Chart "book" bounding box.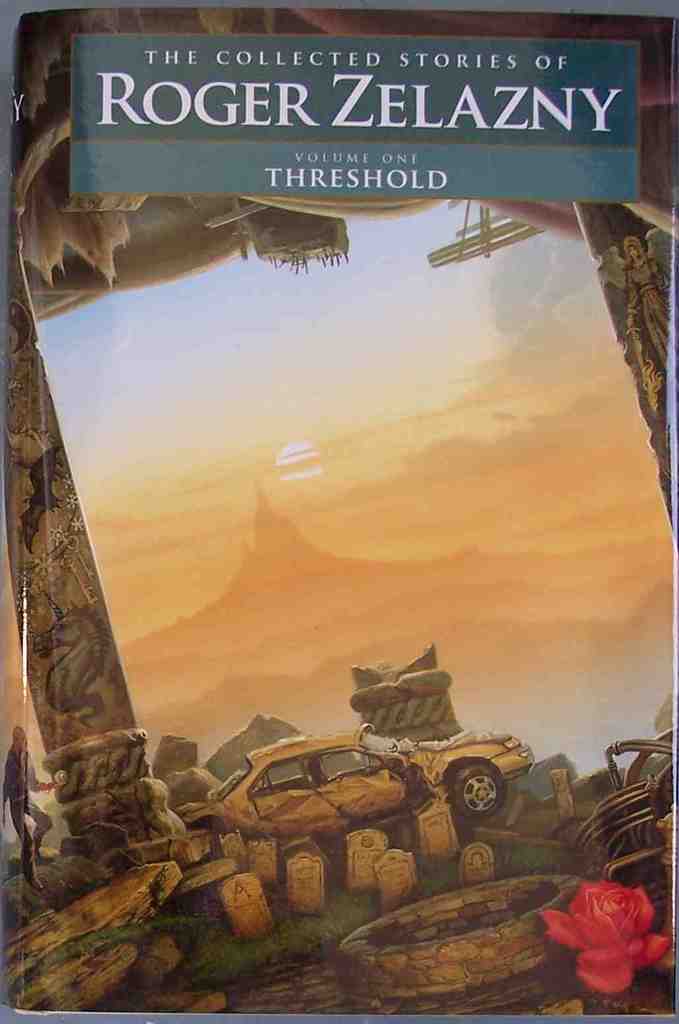
Charted: select_region(0, 3, 672, 1023).
